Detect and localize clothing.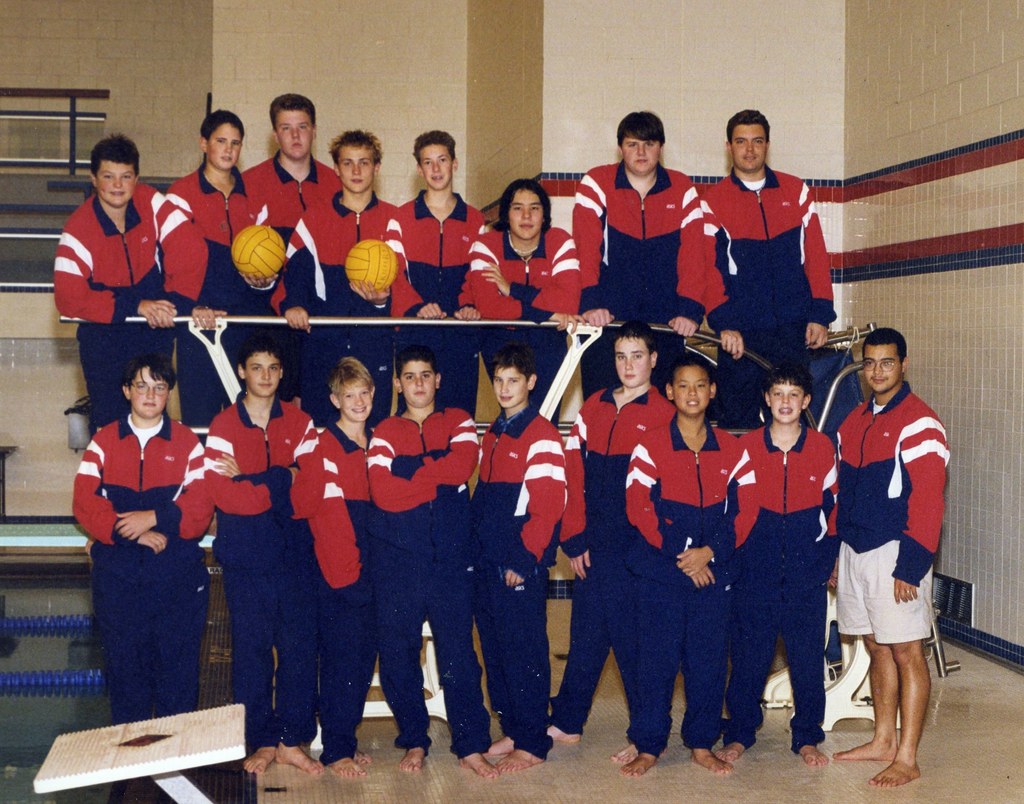
Localized at Rect(76, 382, 207, 734).
